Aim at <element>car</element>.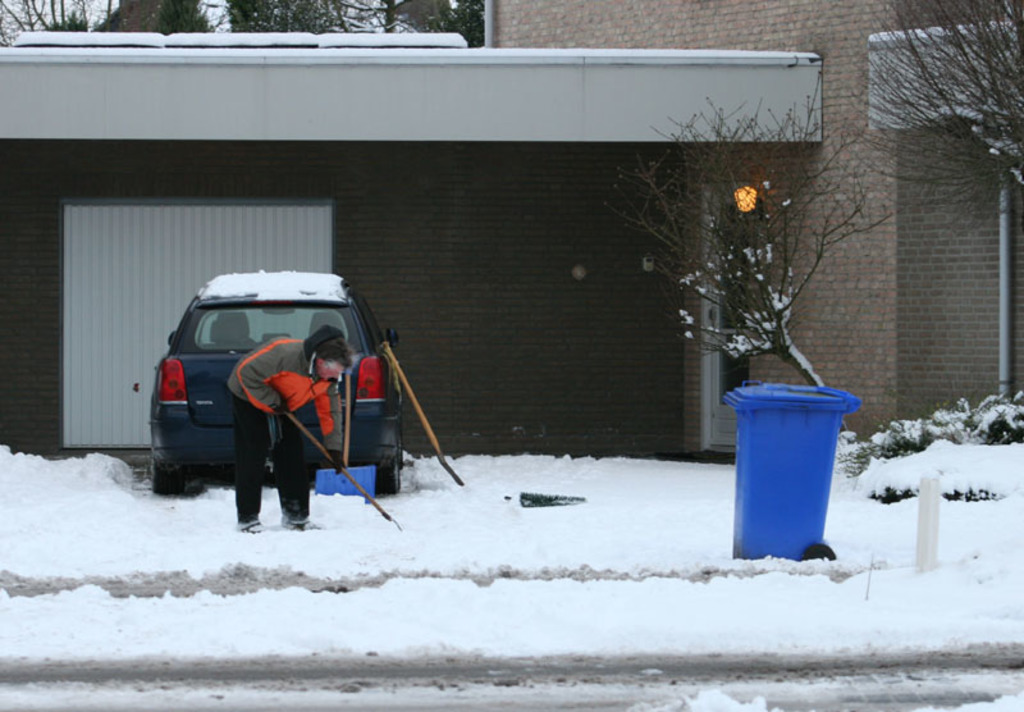
Aimed at 148 263 404 493.
